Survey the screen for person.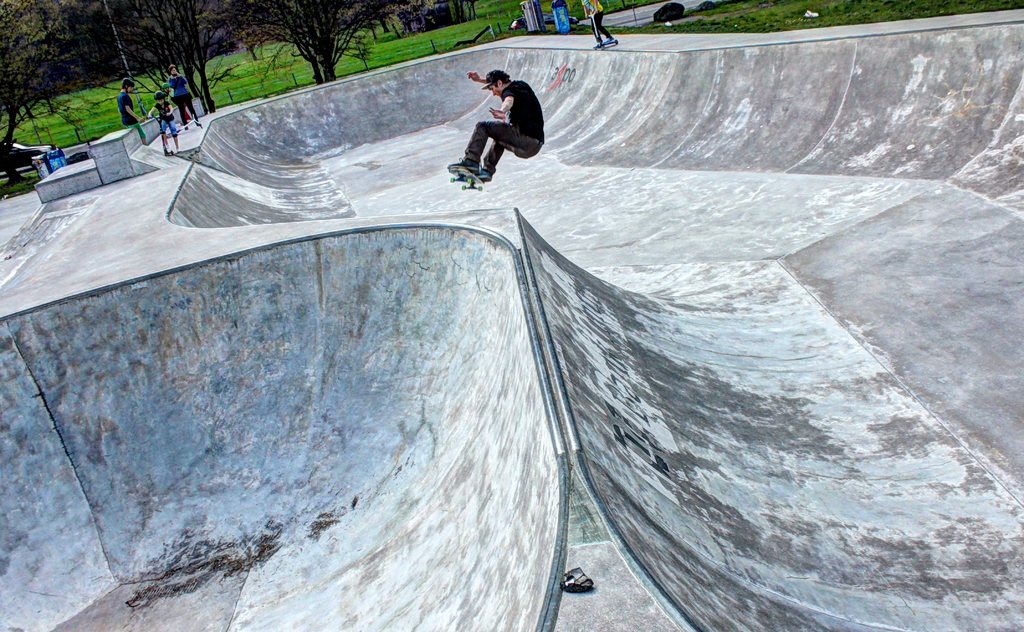
Survey found: <box>168,66,207,129</box>.
